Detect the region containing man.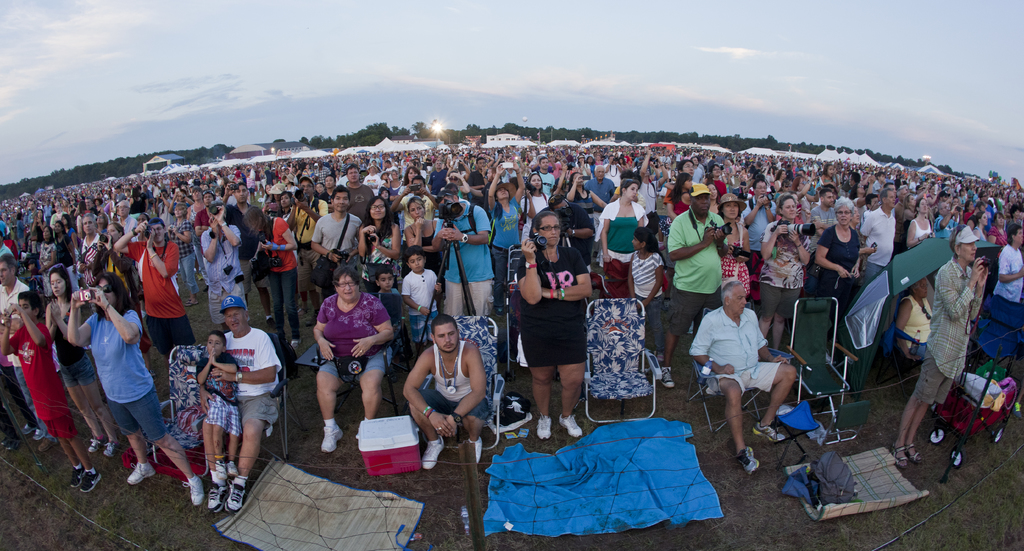
x1=809 y1=186 x2=839 y2=252.
